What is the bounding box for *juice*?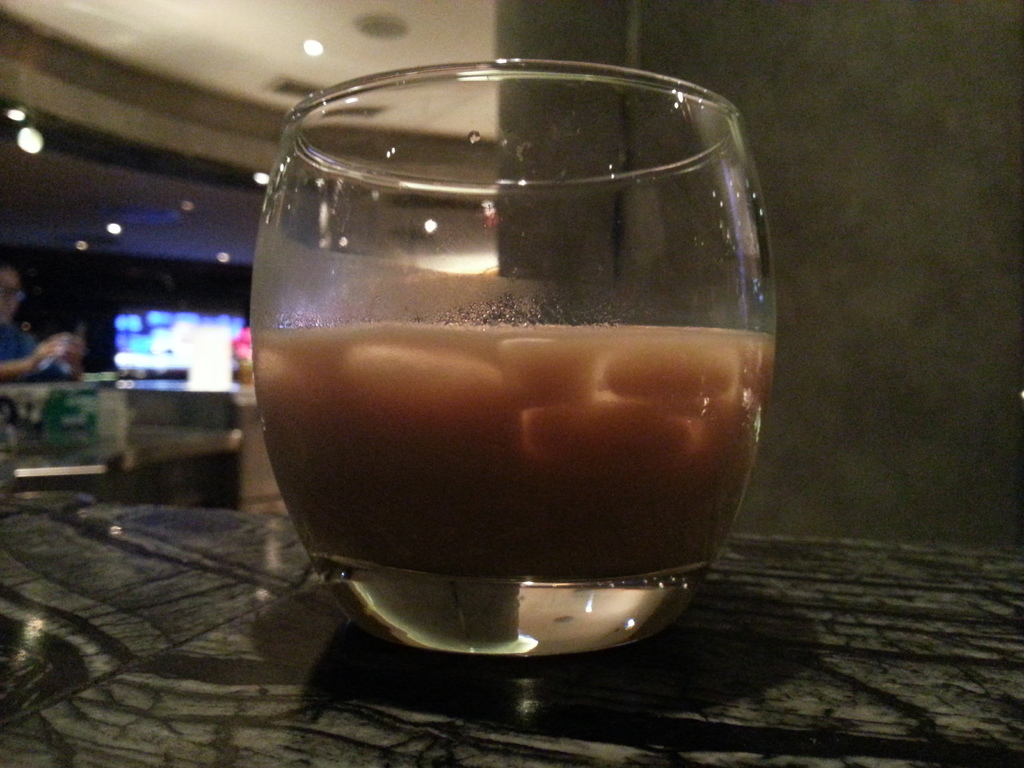
251:319:776:585.
